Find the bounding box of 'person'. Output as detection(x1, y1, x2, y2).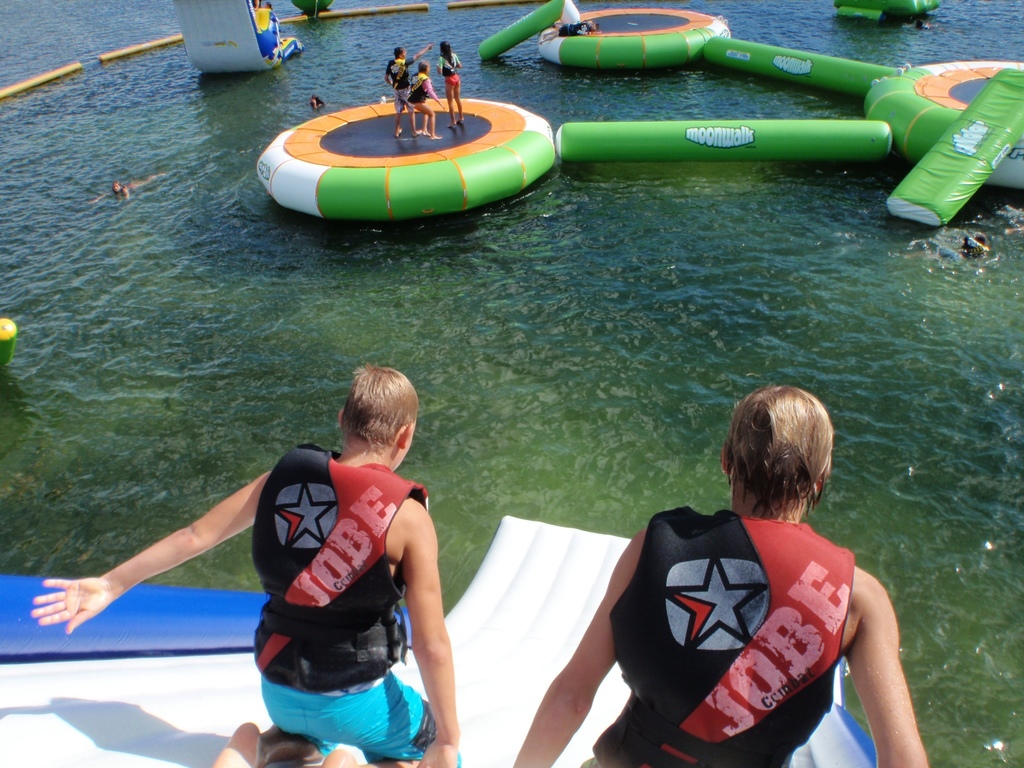
detection(36, 356, 459, 761).
